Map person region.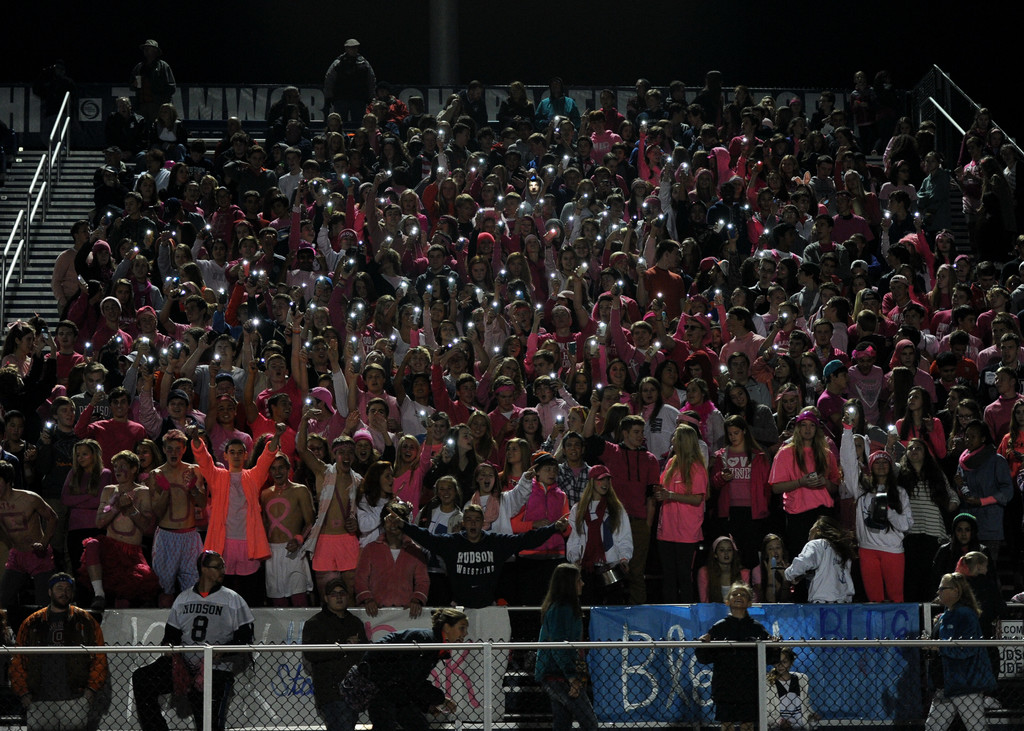
Mapped to detection(132, 554, 252, 730).
